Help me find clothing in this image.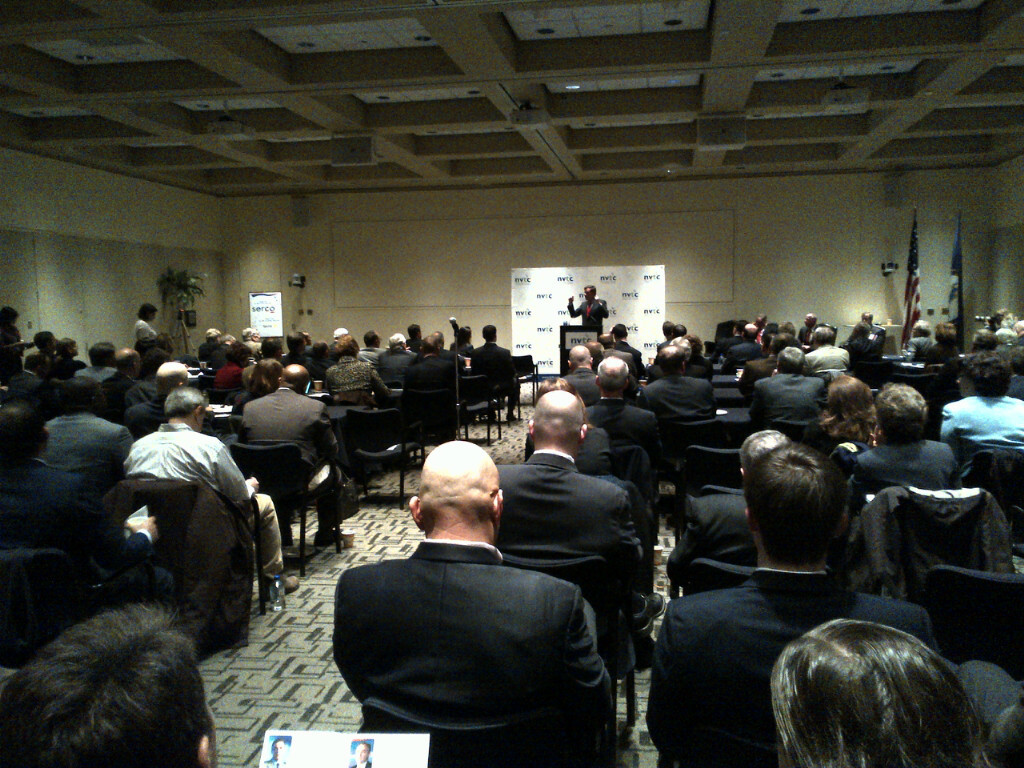
Found it: Rect(857, 348, 885, 387).
